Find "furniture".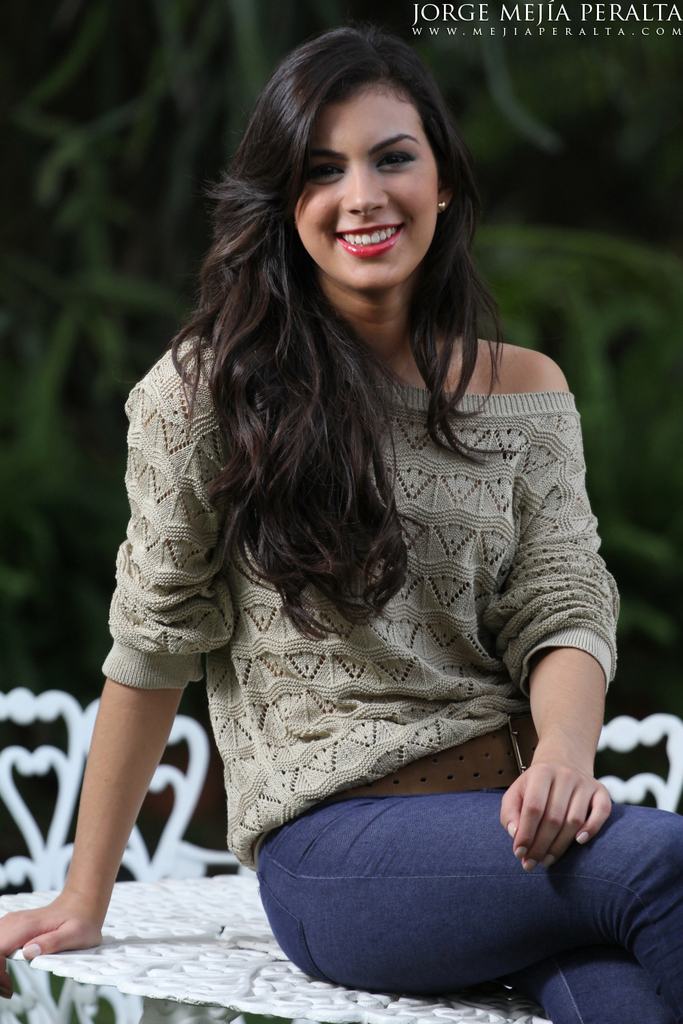
Rect(85, 707, 243, 878).
